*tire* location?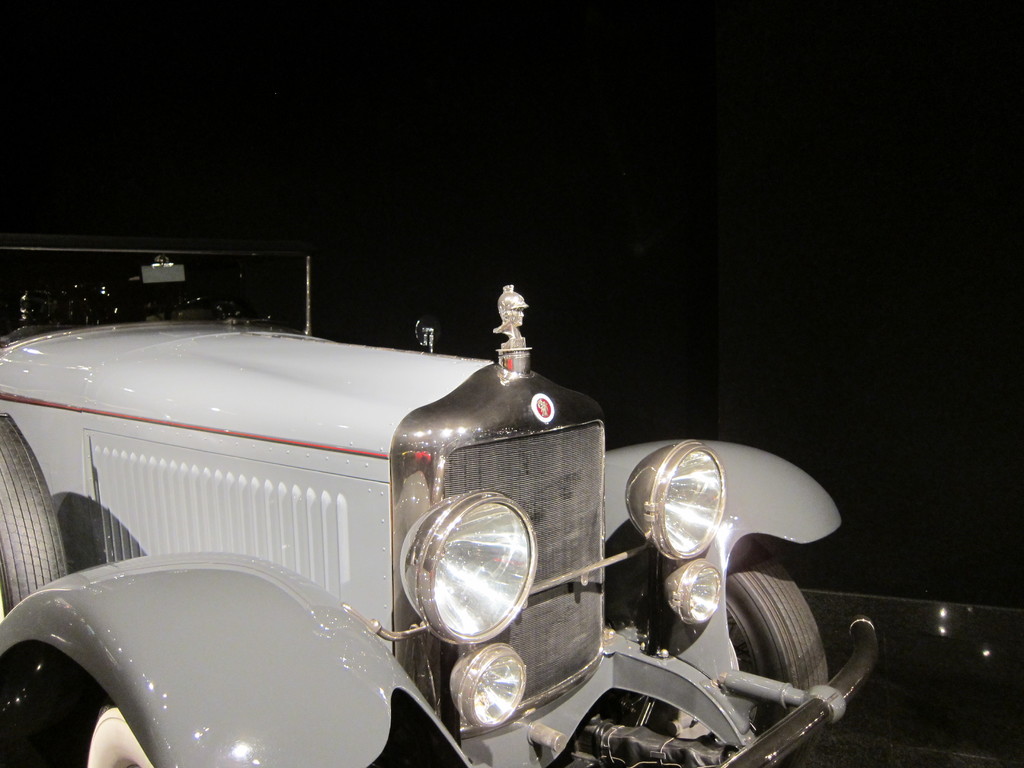
bbox(0, 408, 73, 622)
